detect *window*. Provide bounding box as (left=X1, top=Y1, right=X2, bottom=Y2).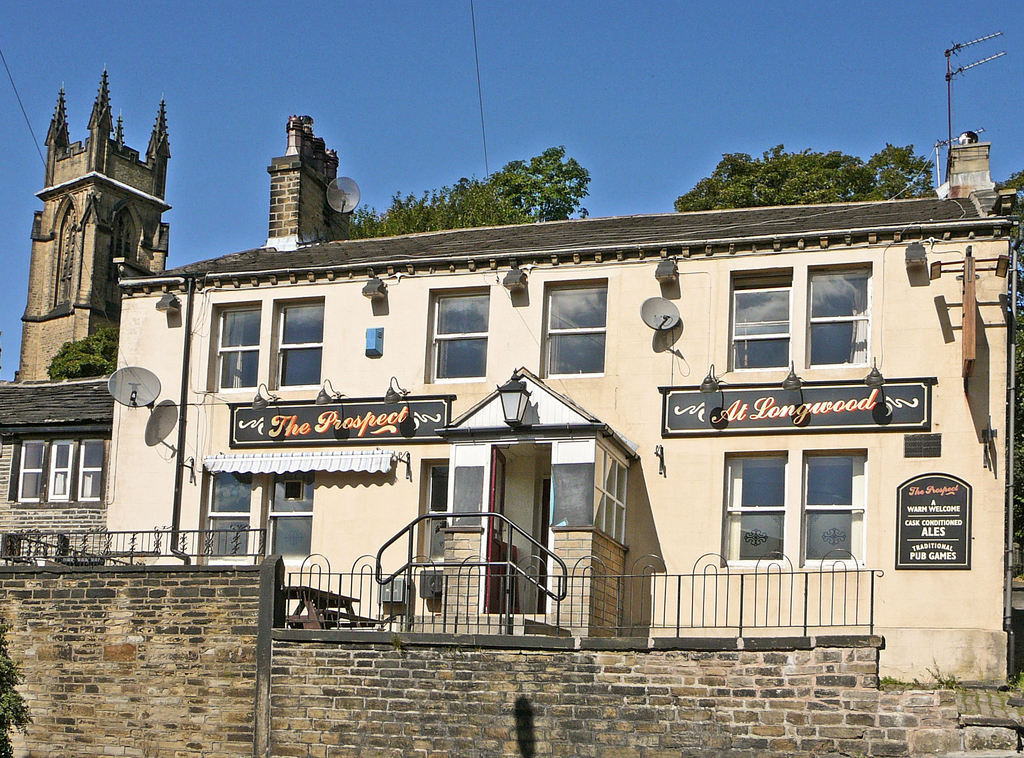
(left=723, top=256, right=890, bottom=387).
